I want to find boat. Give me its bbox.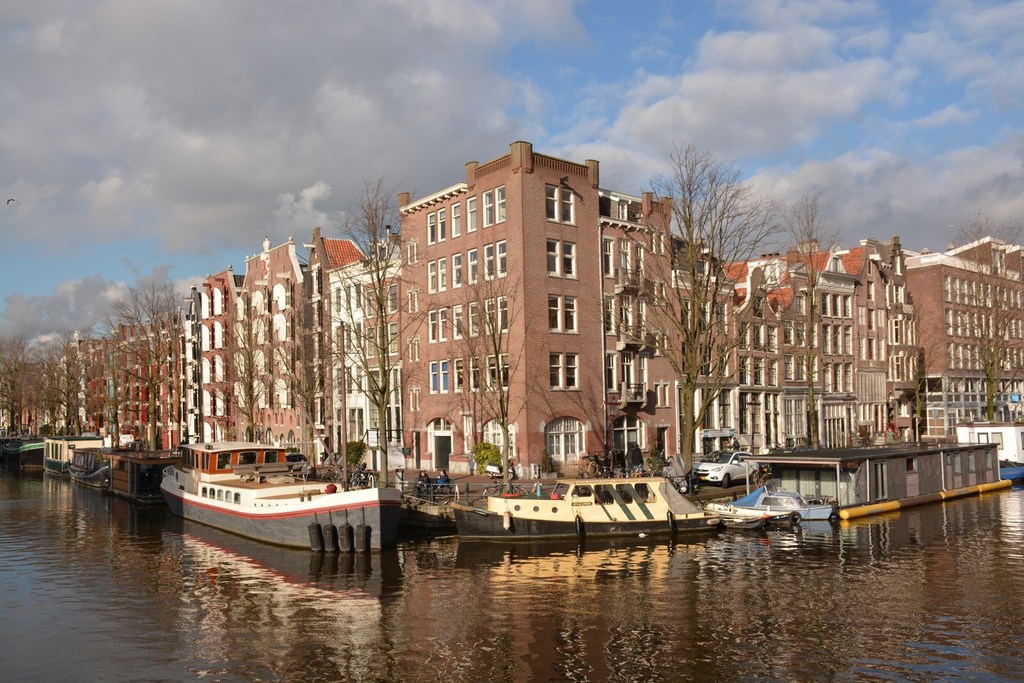
x1=950 y1=418 x2=1023 y2=485.
